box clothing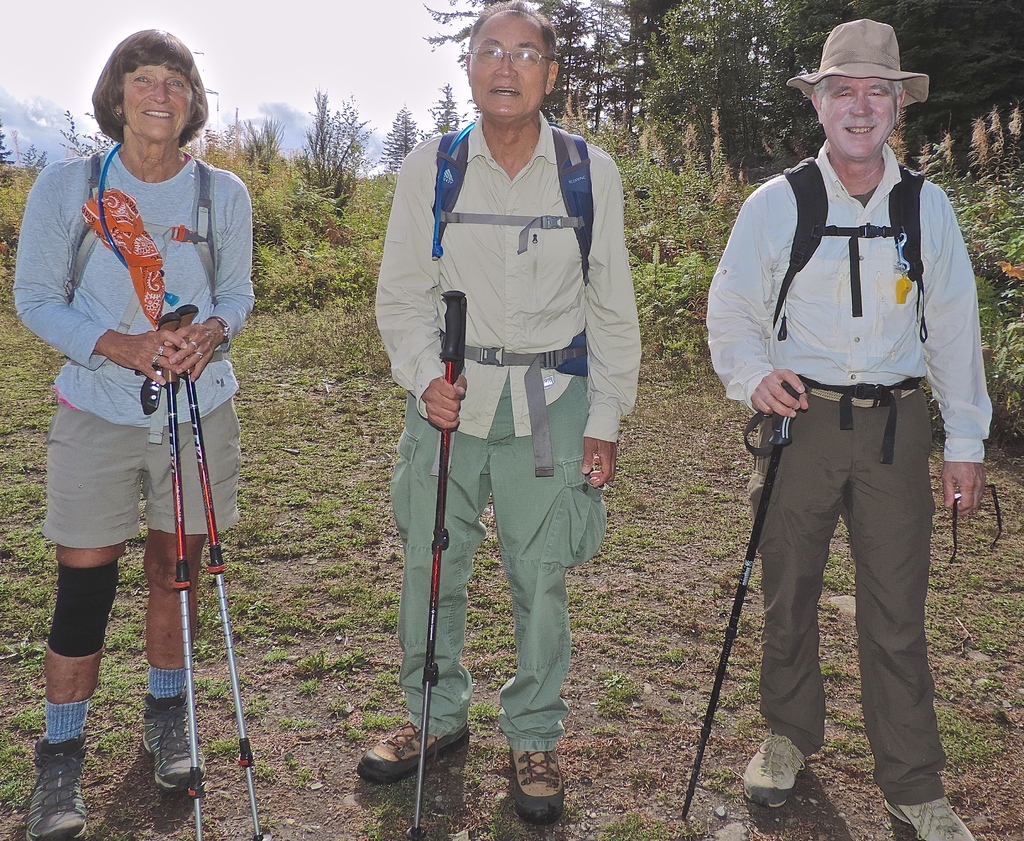
left=367, top=108, right=653, bottom=764
